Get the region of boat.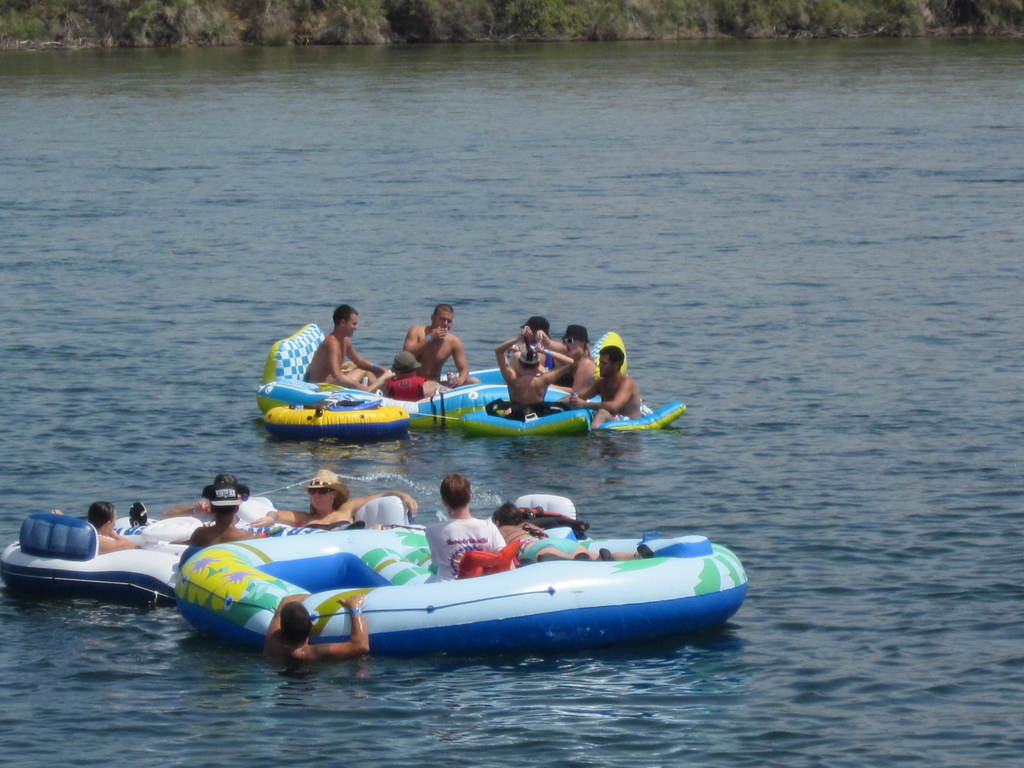
box=[253, 321, 686, 431].
